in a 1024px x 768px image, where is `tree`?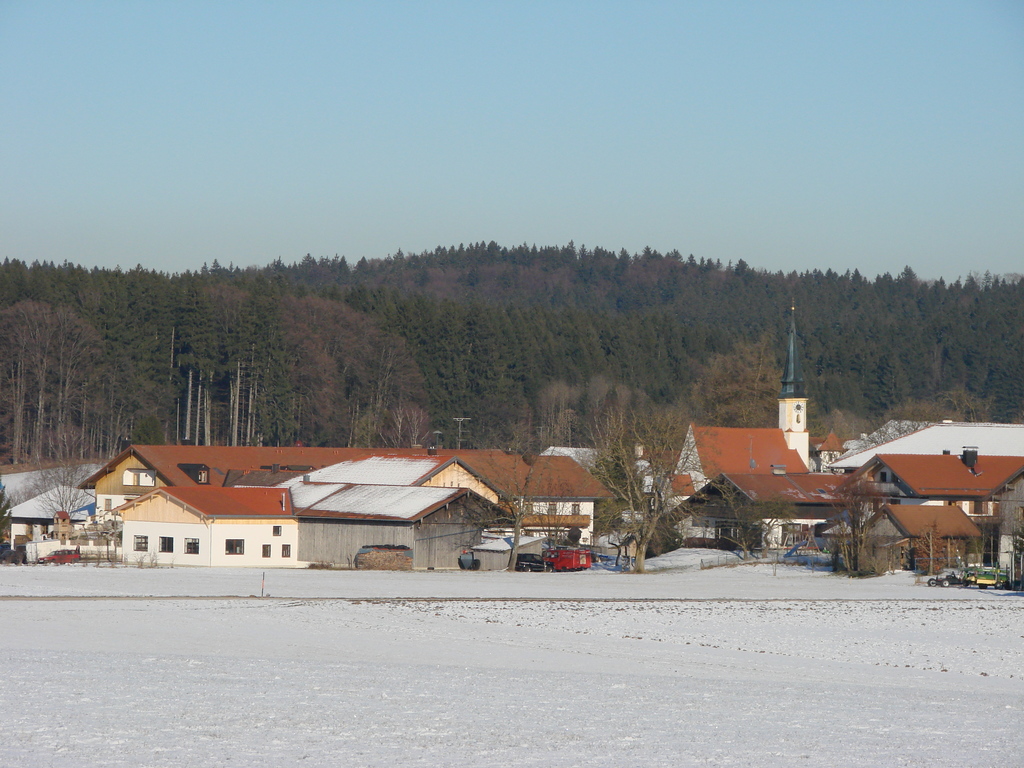
x1=454, y1=421, x2=580, y2=577.
